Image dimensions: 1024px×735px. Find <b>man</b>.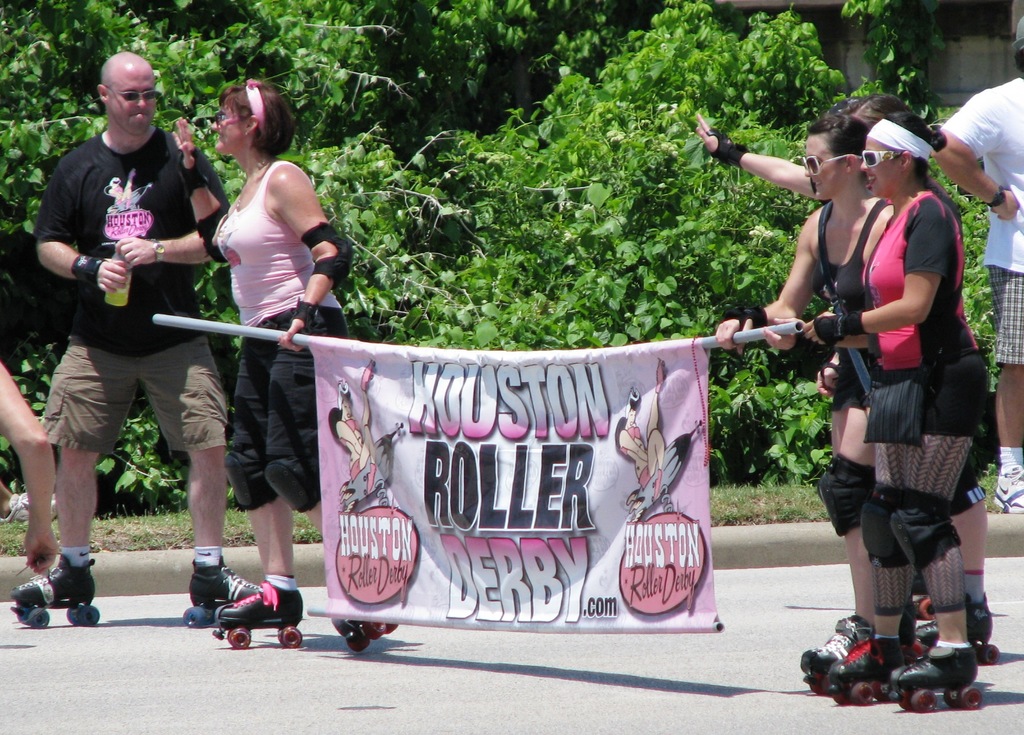
detection(932, 15, 1023, 517).
